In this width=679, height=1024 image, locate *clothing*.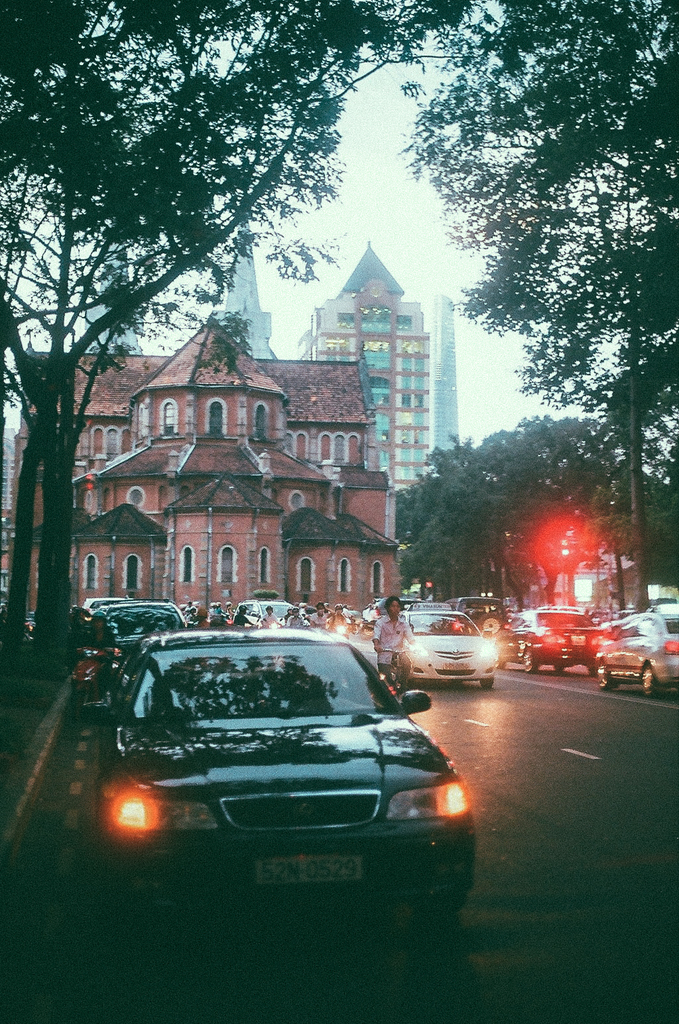
Bounding box: 235, 612, 250, 626.
